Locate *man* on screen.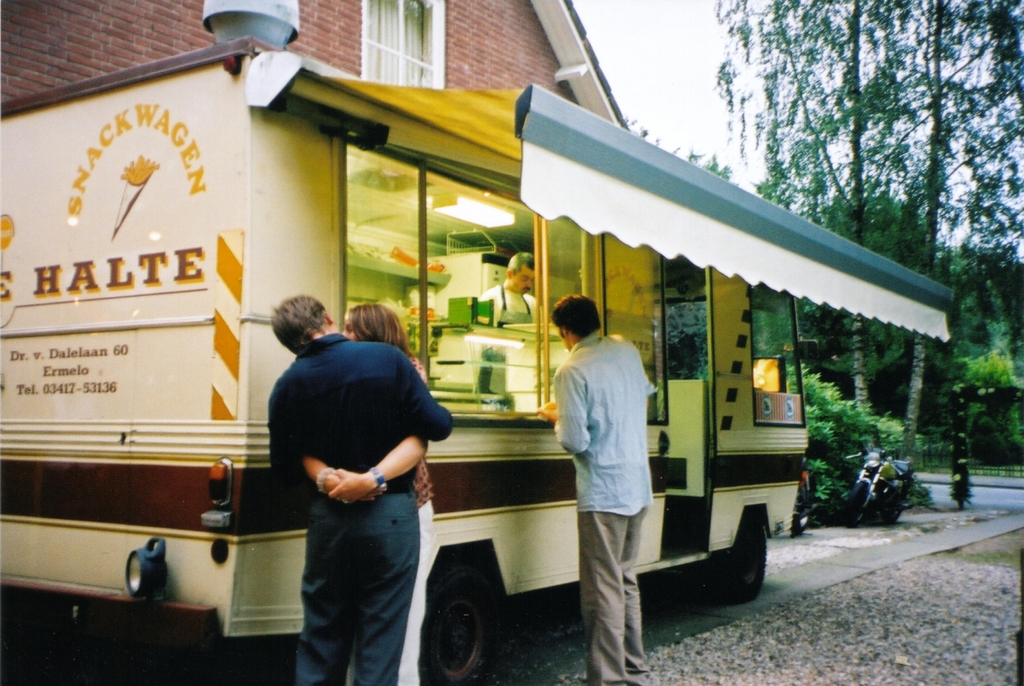
On screen at x1=255 y1=294 x2=456 y2=673.
